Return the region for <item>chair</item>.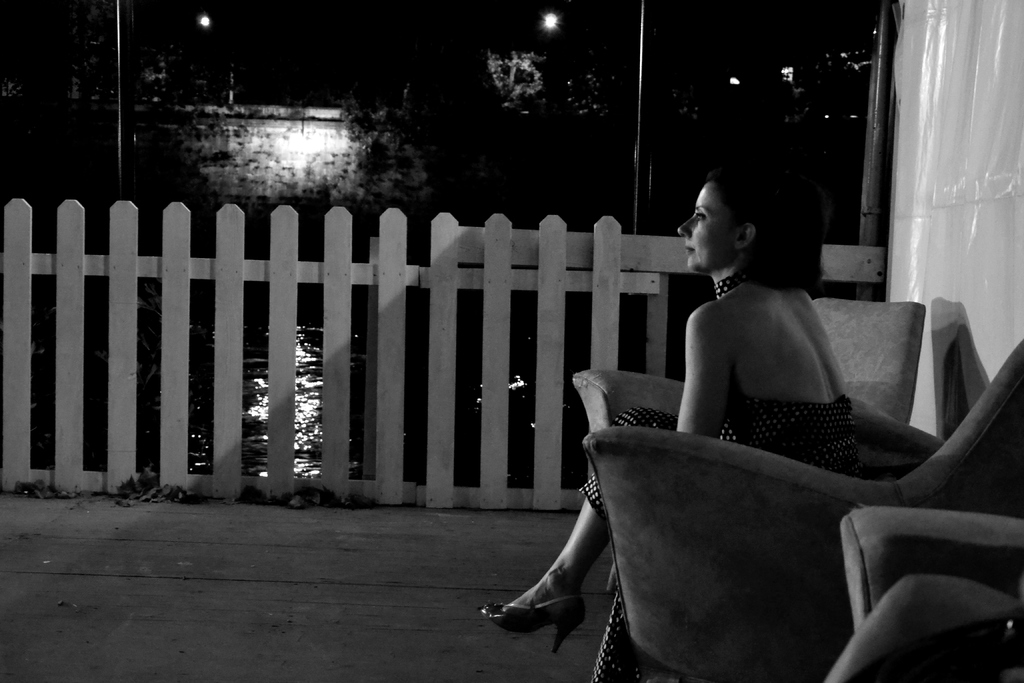
[576, 341, 1023, 682].
